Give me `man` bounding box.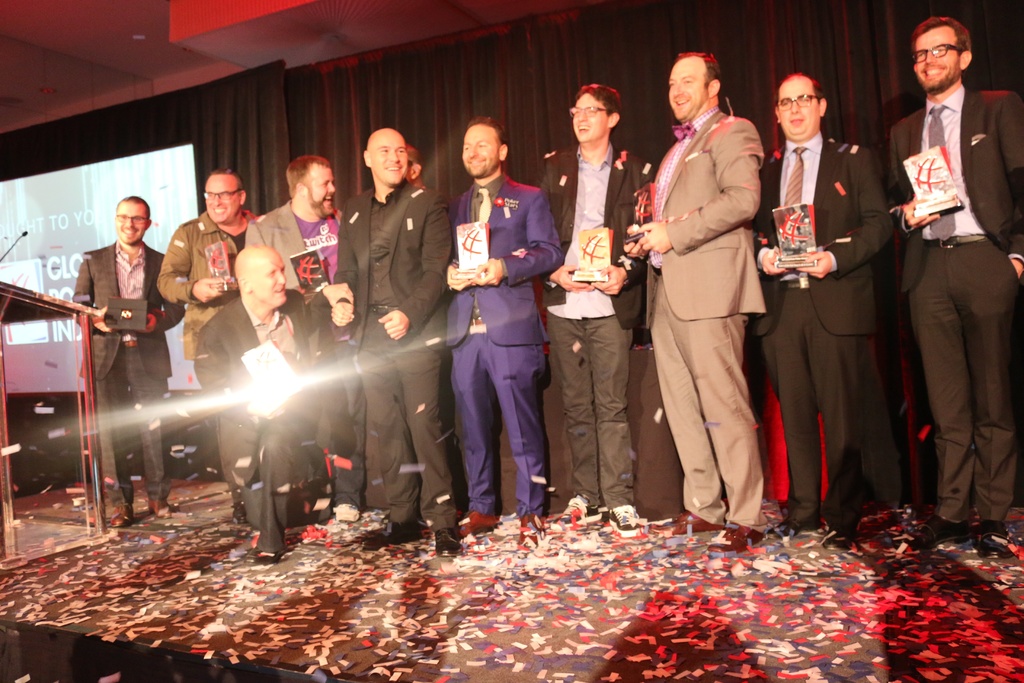
detection(639, 35, 791, 546).
